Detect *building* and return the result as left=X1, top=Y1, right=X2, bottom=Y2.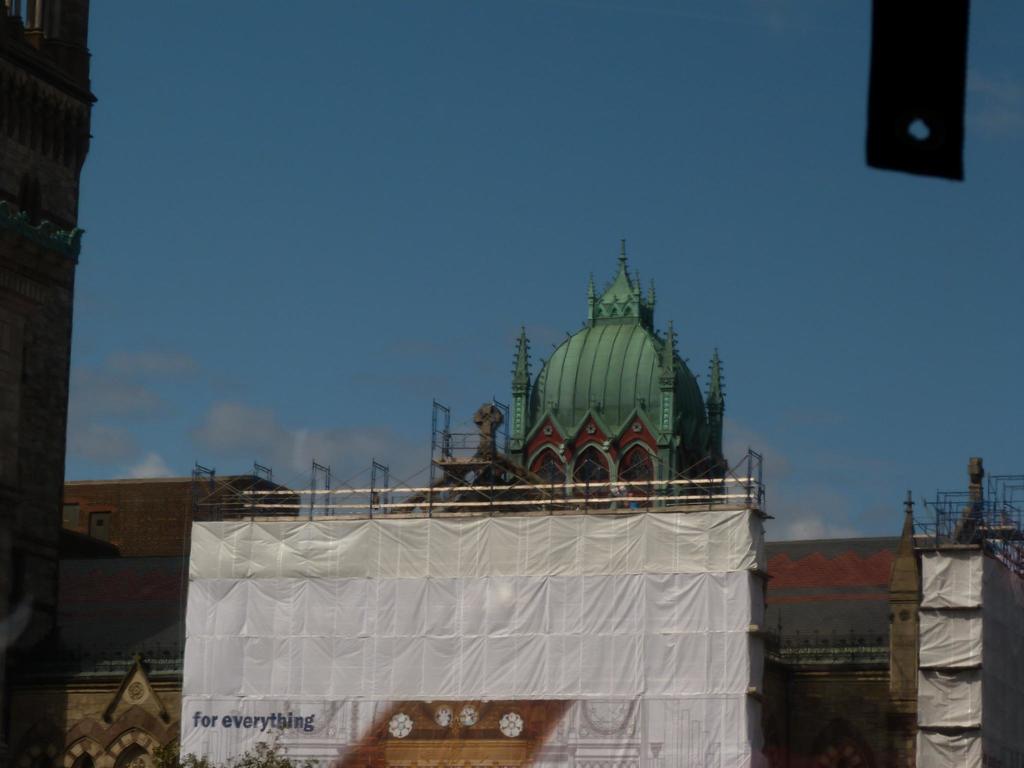
left=51, top=467, right=289, bottom=654.
